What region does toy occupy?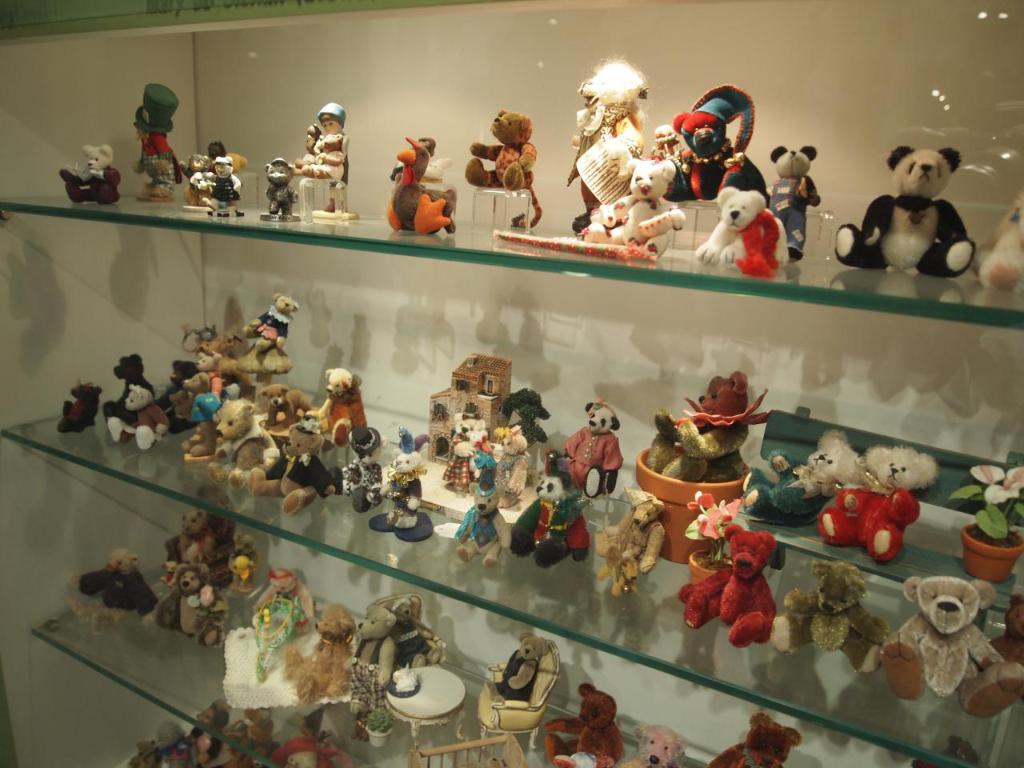
box=[181, 153, 210, 214].
